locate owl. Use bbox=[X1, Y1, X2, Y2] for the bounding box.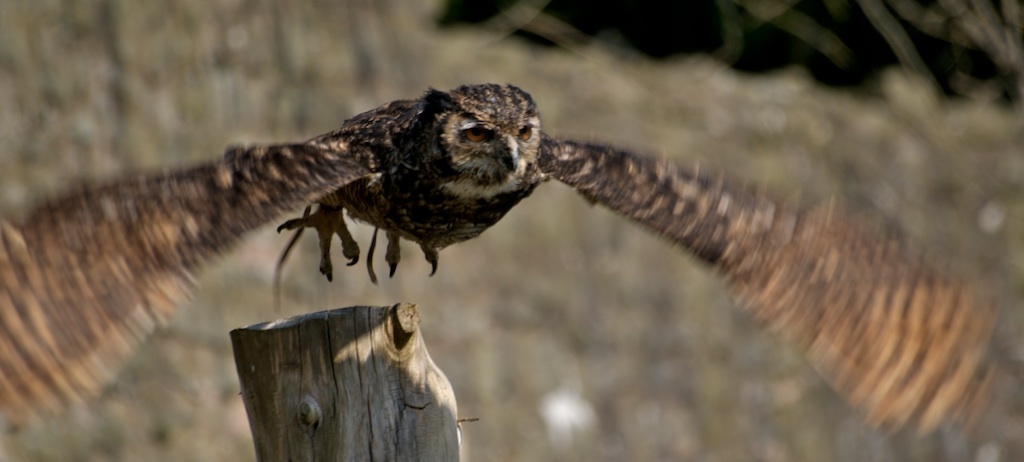
bbox=[1, 79, 1011, 440].
